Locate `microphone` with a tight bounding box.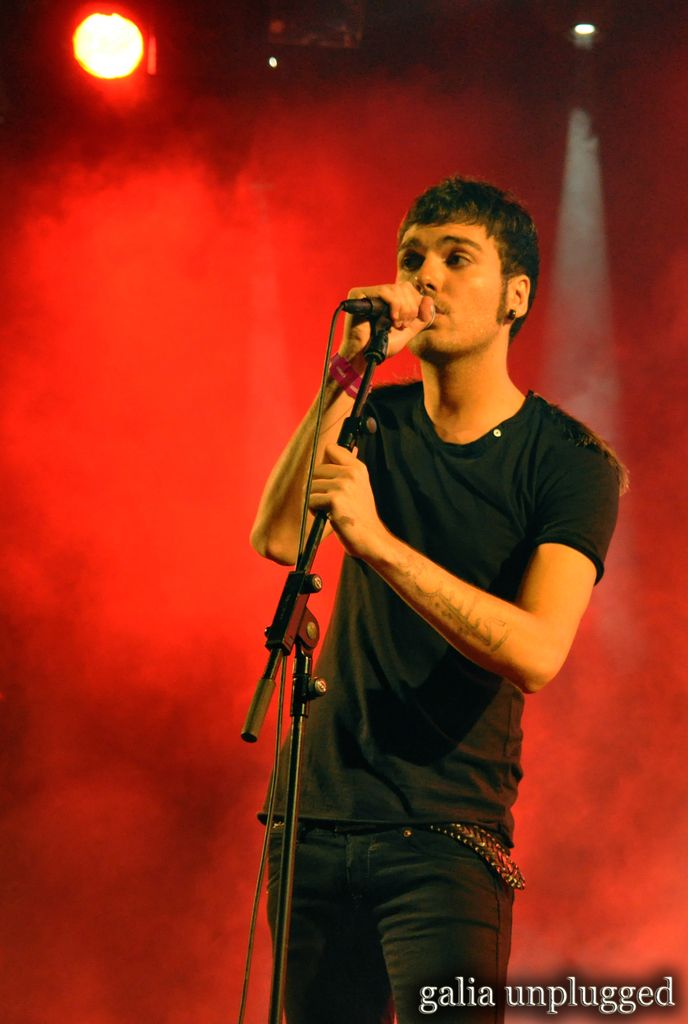
367,301,436,328.
